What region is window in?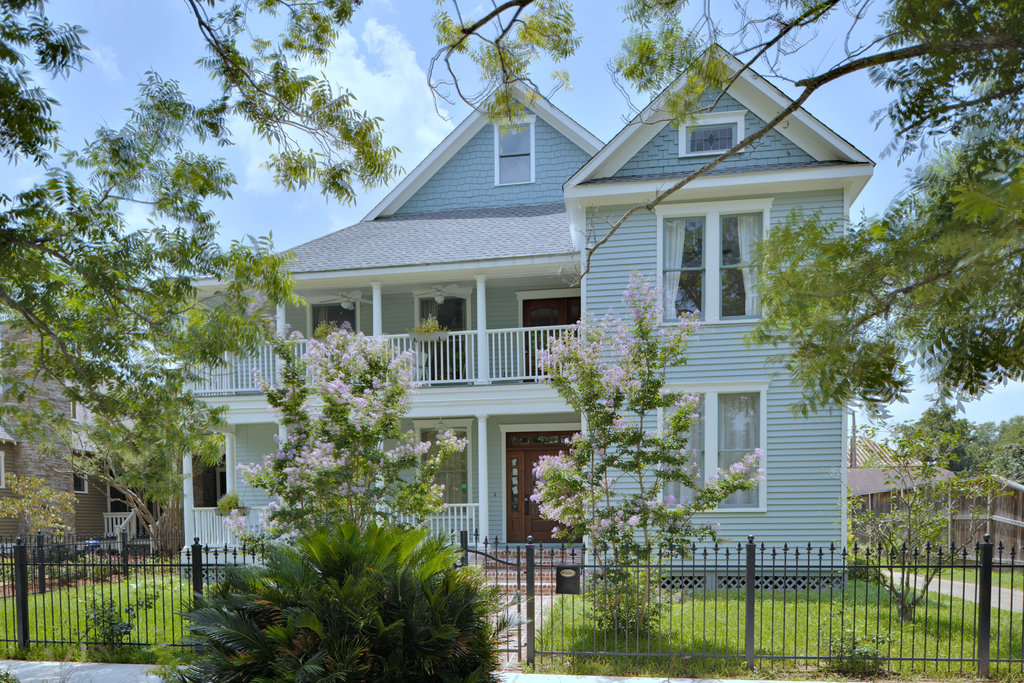
locate(493, 114, 539, 189).
